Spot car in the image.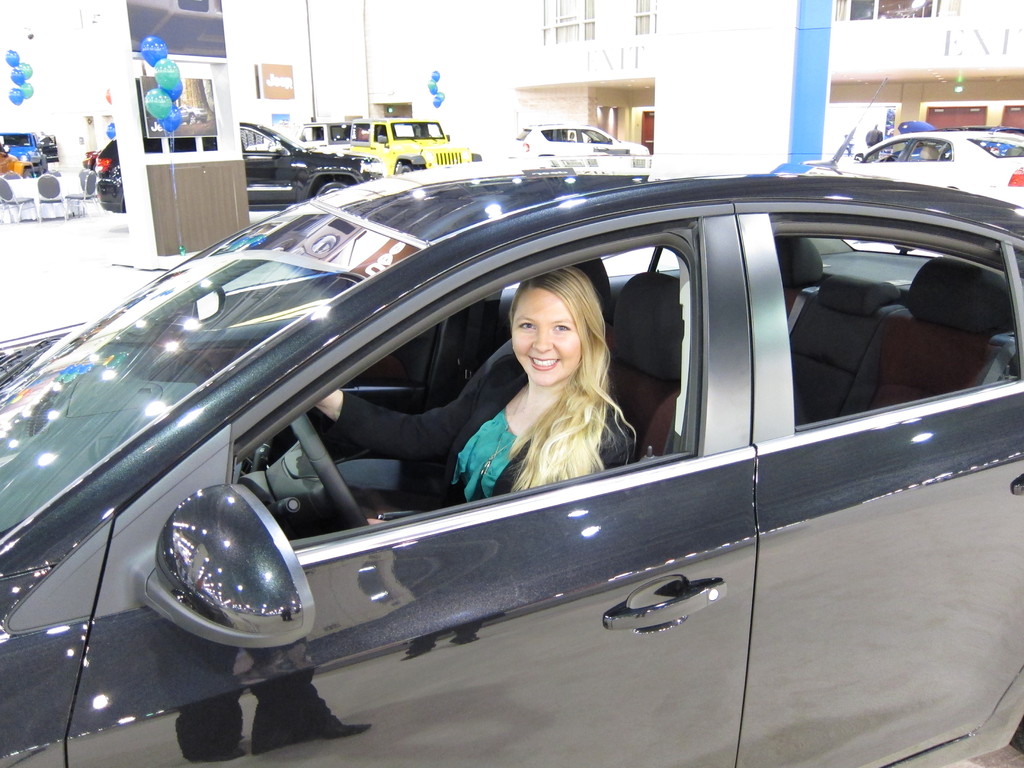
car found at detection(97, 115, 370, 198).
